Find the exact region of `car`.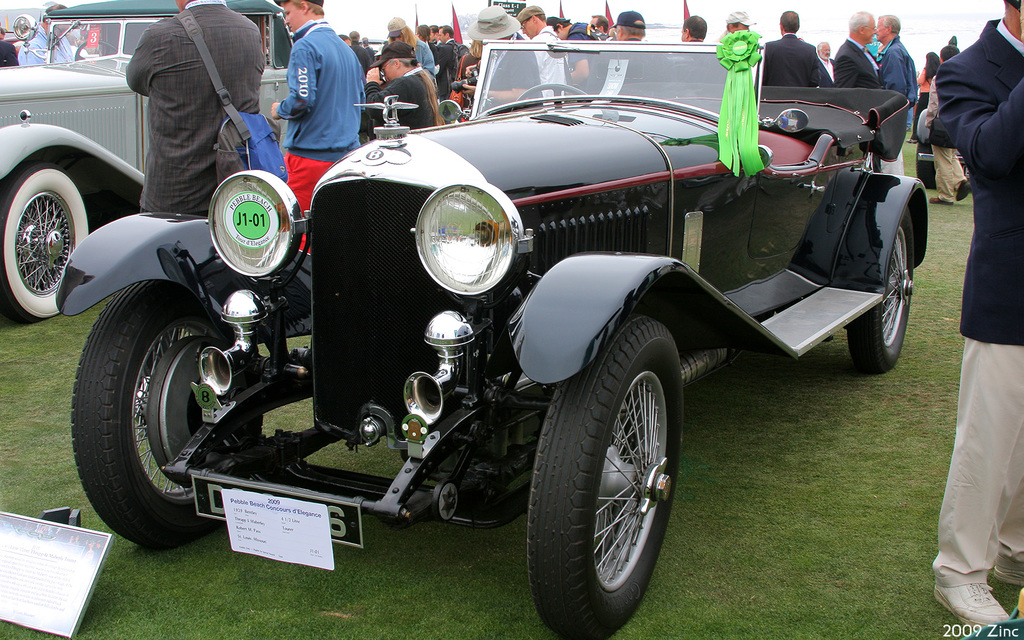
Exact region: region(56, 28, 929, 634).
